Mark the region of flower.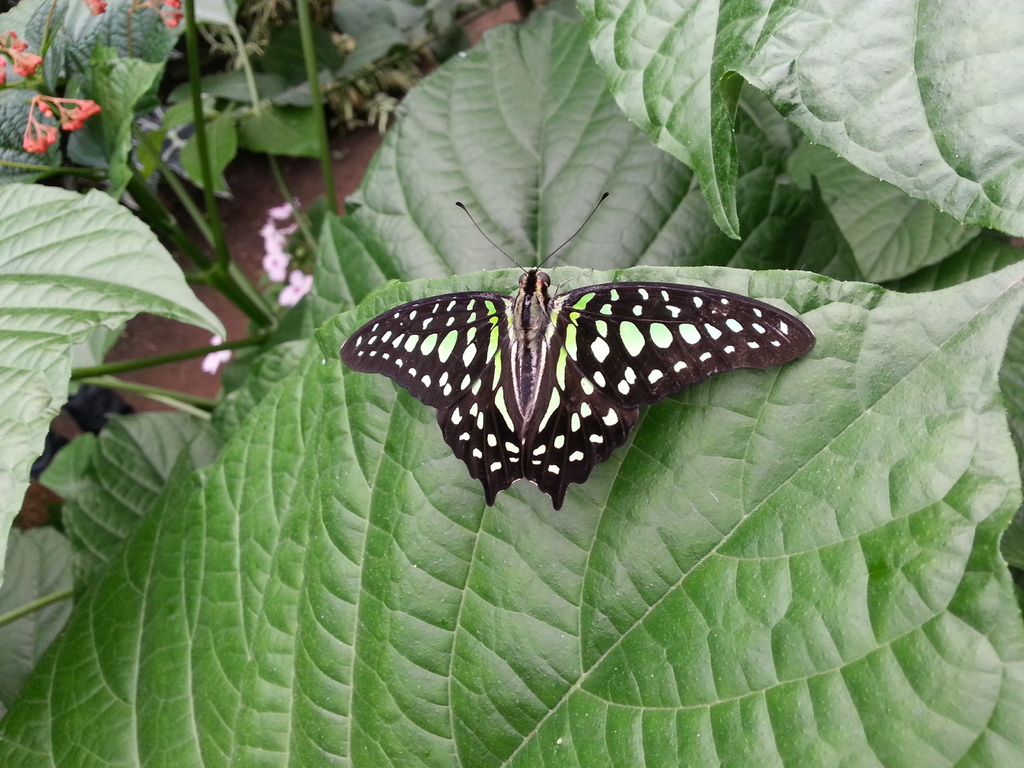
Region: region(257, 249, 284, 278).
